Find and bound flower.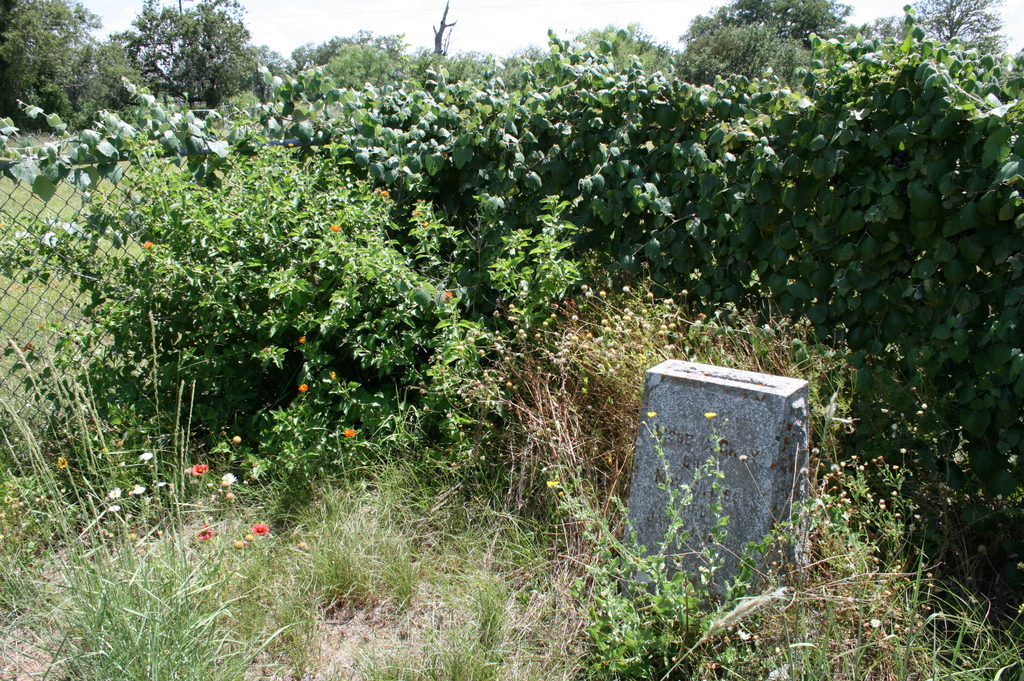
Bound: Rect(297, 381, 308, 394).
